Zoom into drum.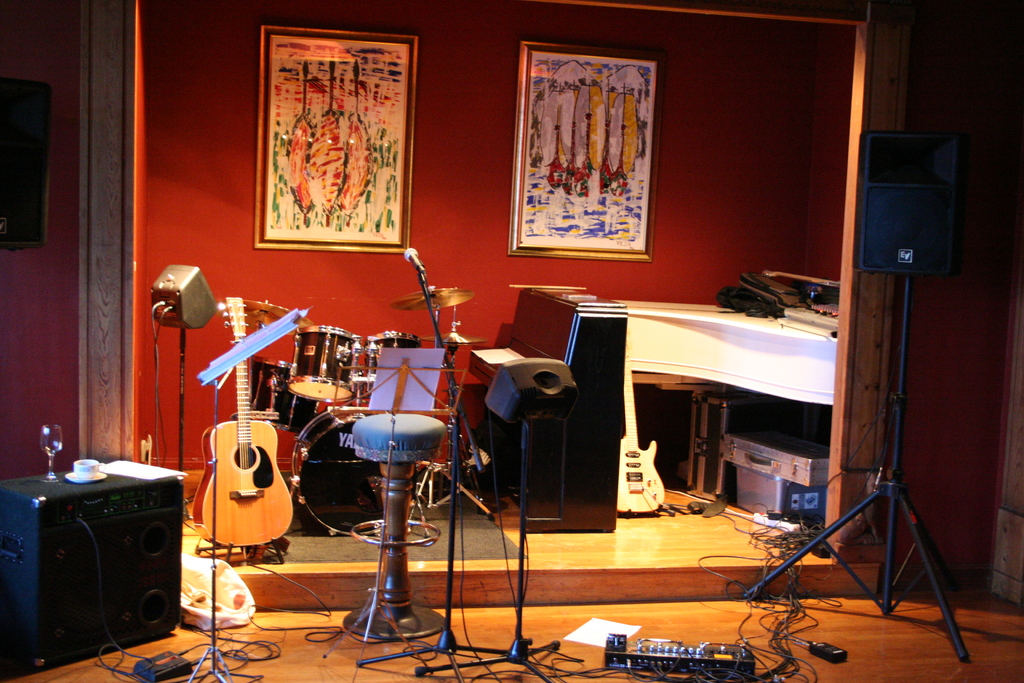
Zoom target: bbox(362, 332, 424, 381).
